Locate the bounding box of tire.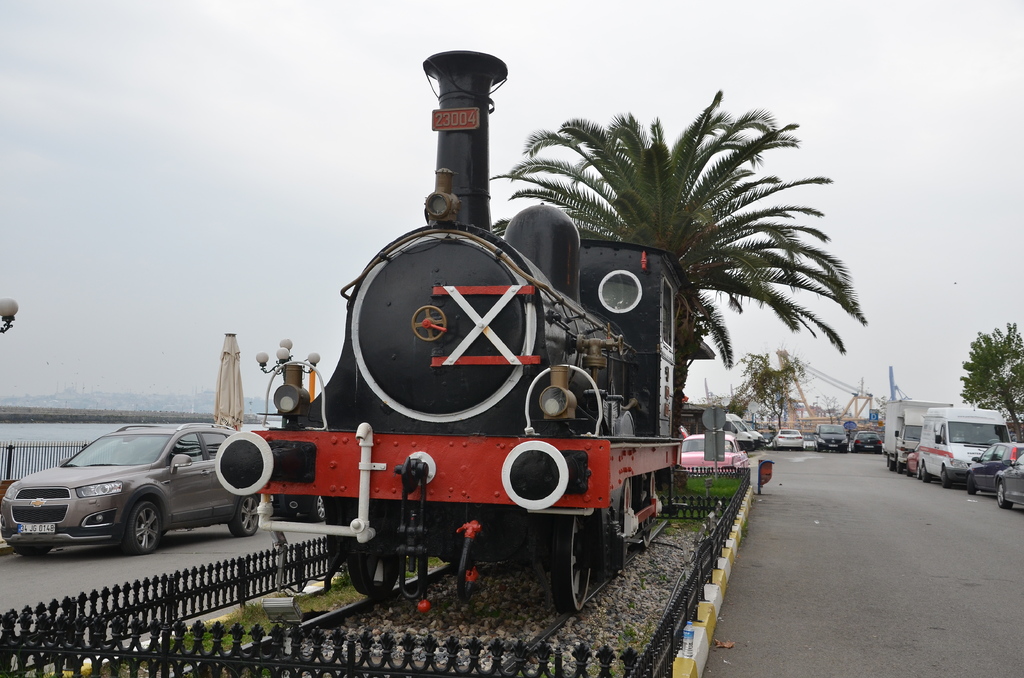
Bounding box: (x1=963, y1=470, x2=981, y2=496).
